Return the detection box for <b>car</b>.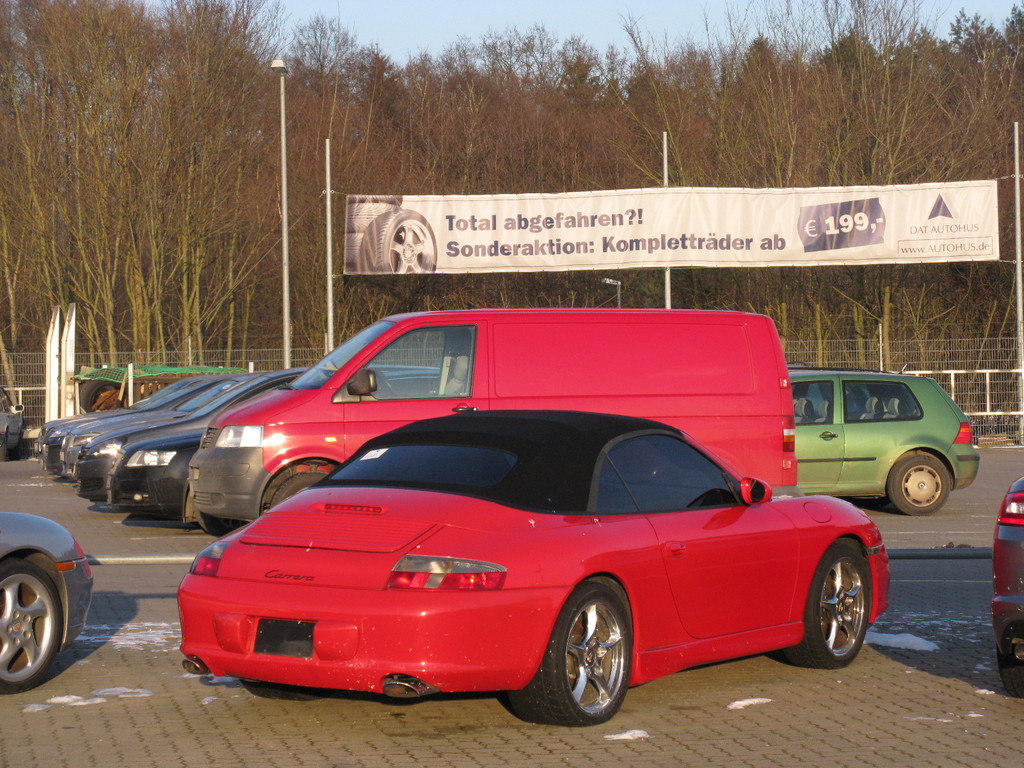
[0, 387, 24, 458].
